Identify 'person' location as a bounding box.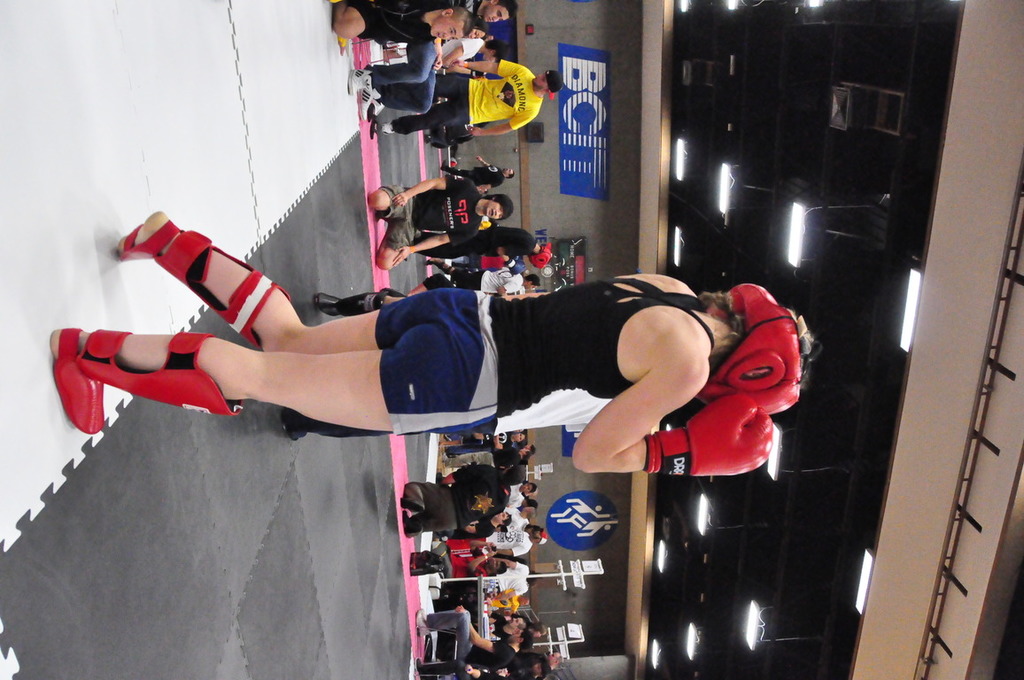
bbox(445, 433, 565, 679).
